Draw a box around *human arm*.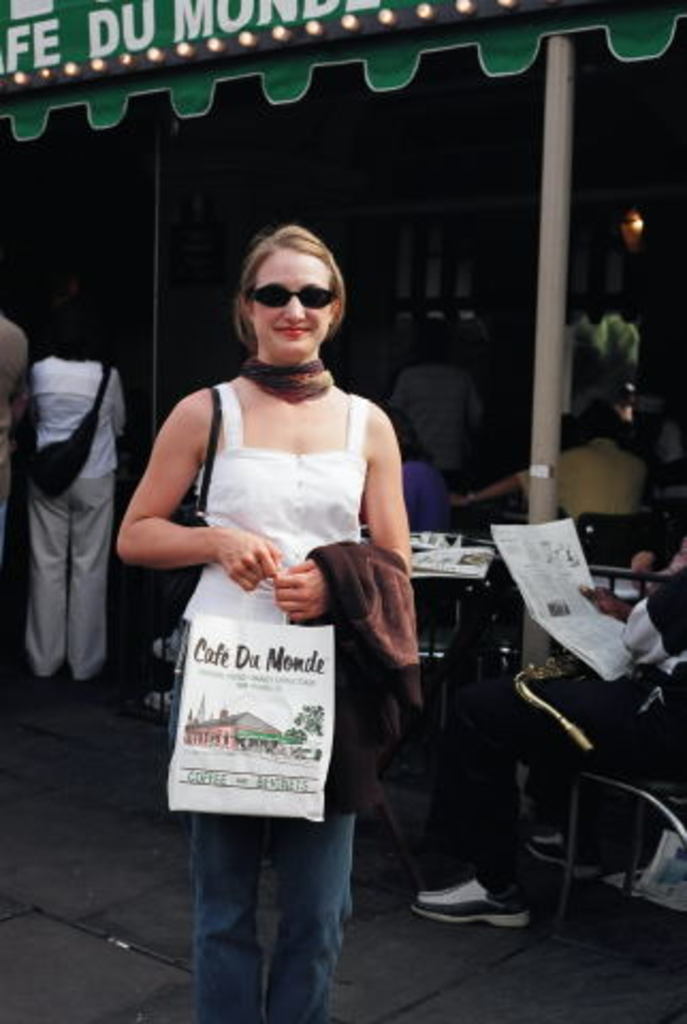
left=109, top=371, right=126, bottom=435.
